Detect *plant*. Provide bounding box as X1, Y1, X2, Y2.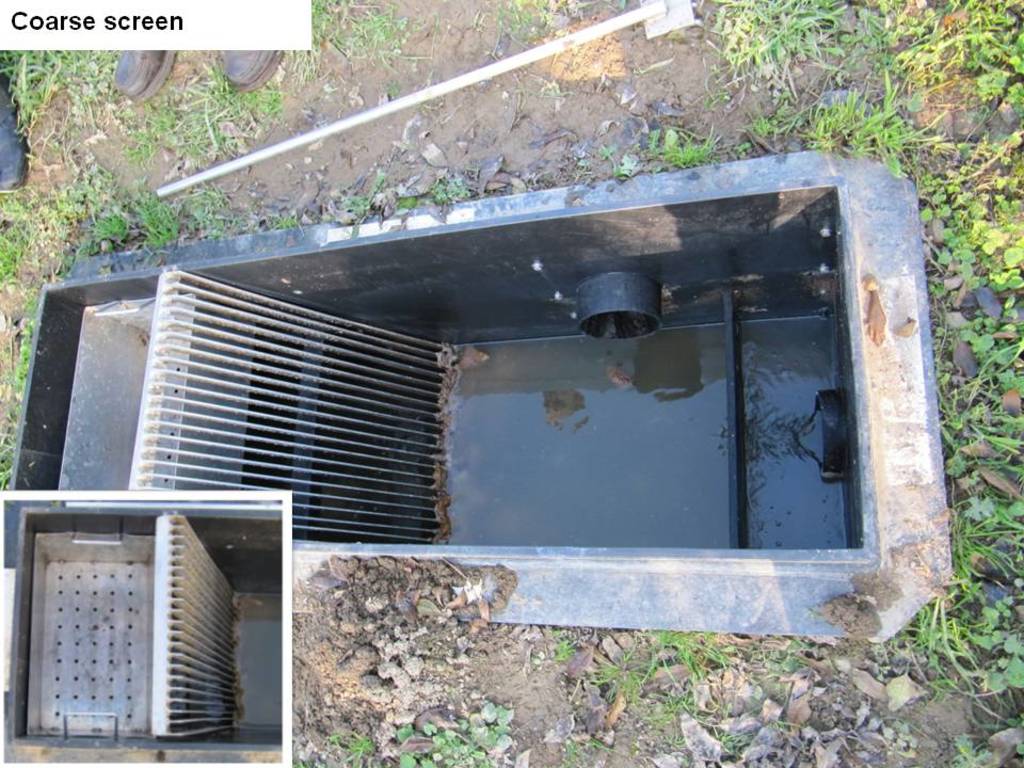
906, 132, 1020, 307.
